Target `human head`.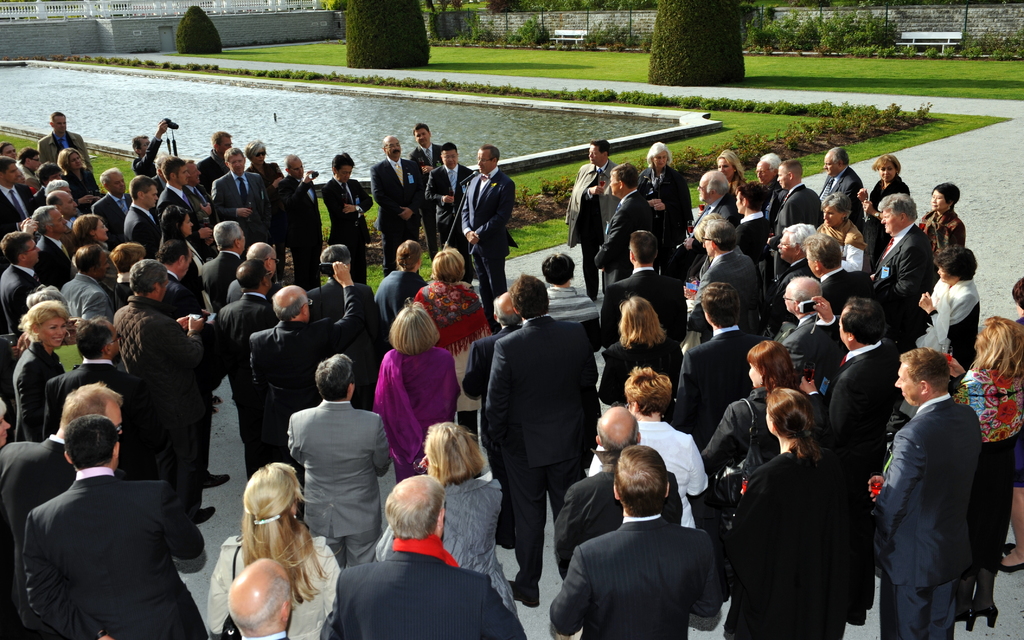
Target region: bbox(390, 304, 434, 354).
